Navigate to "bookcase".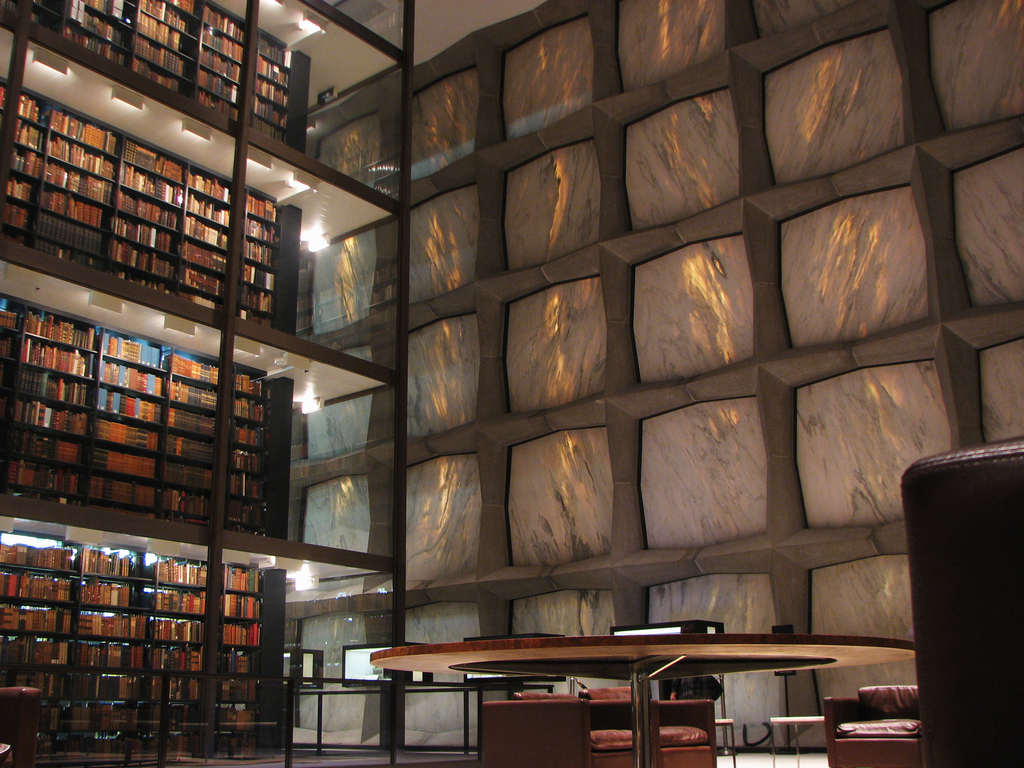
Navigation target: 0,0,314,162.
